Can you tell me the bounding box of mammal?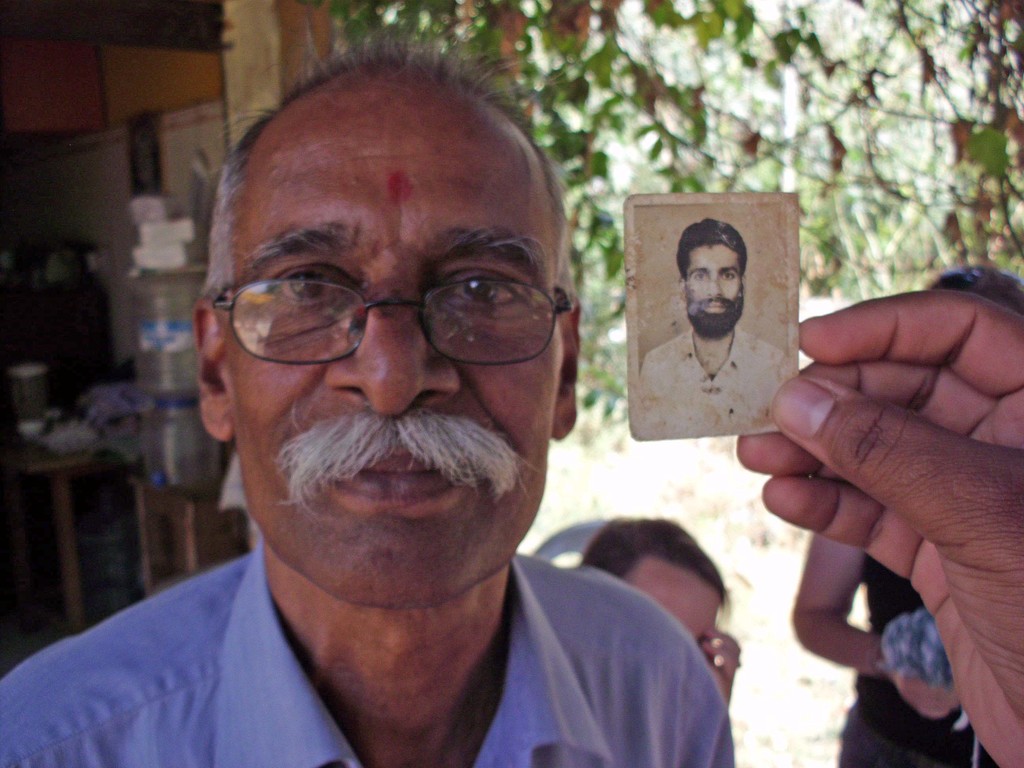
detection(575, 514, 742, 694).
